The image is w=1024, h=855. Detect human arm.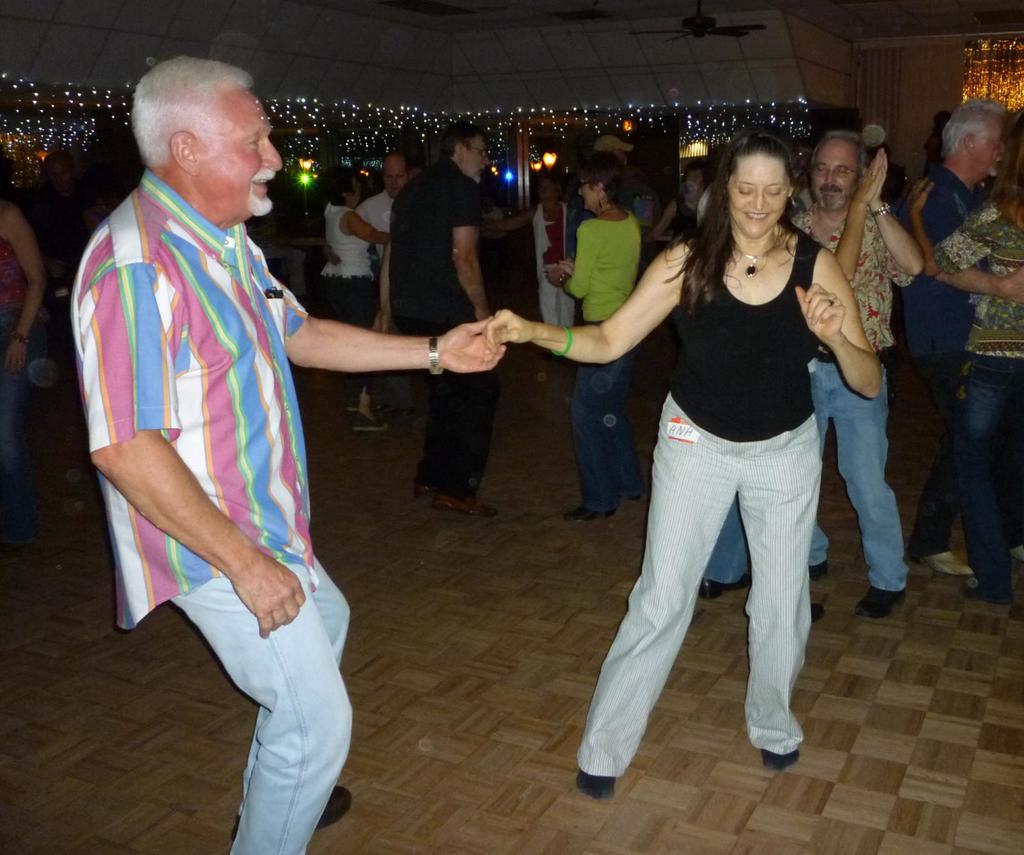
Detection: l=933, t=246, r=1023, b=301.
